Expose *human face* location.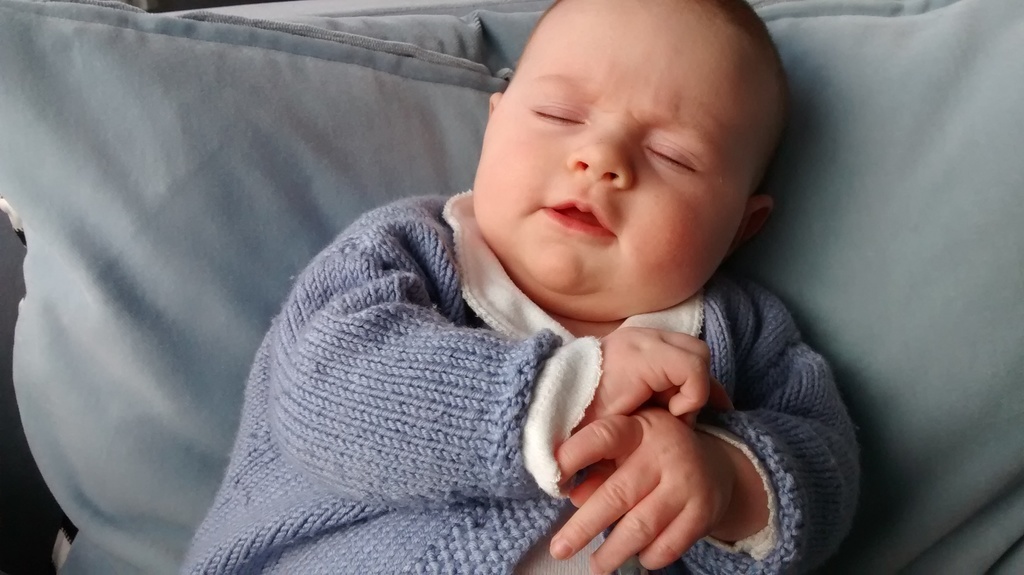
Exposed at bbox=(474, 0, 778, 315).
